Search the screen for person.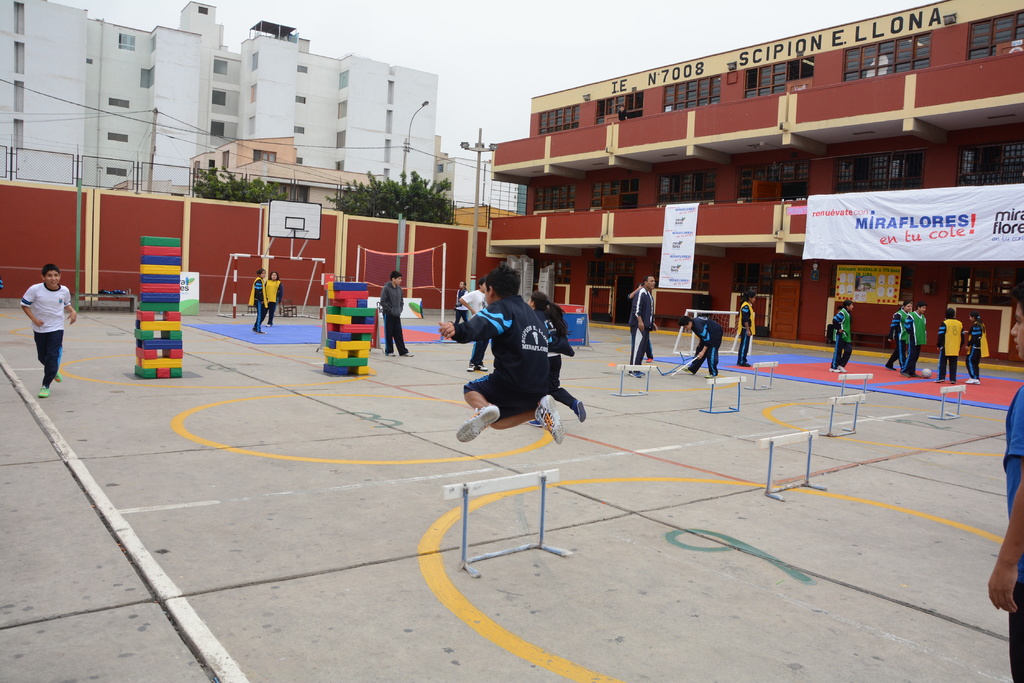
Found at Rect(532, 293, 588, 425).
